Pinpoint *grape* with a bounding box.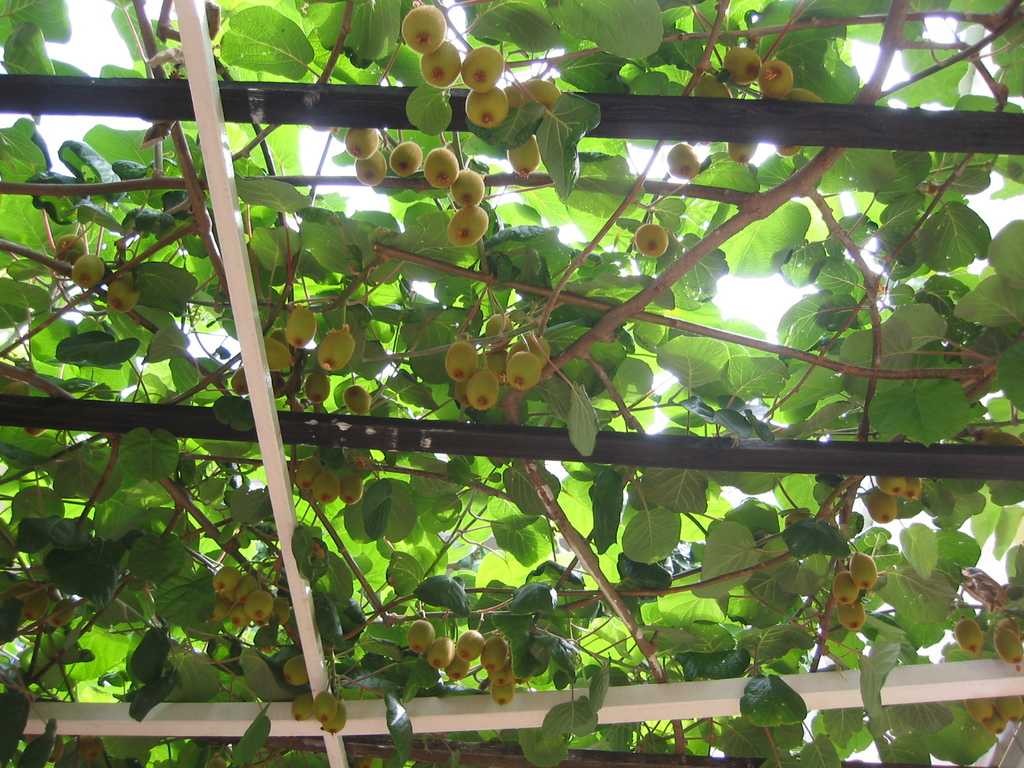
[x1=775, y1=141, x2=801, y2=157].
